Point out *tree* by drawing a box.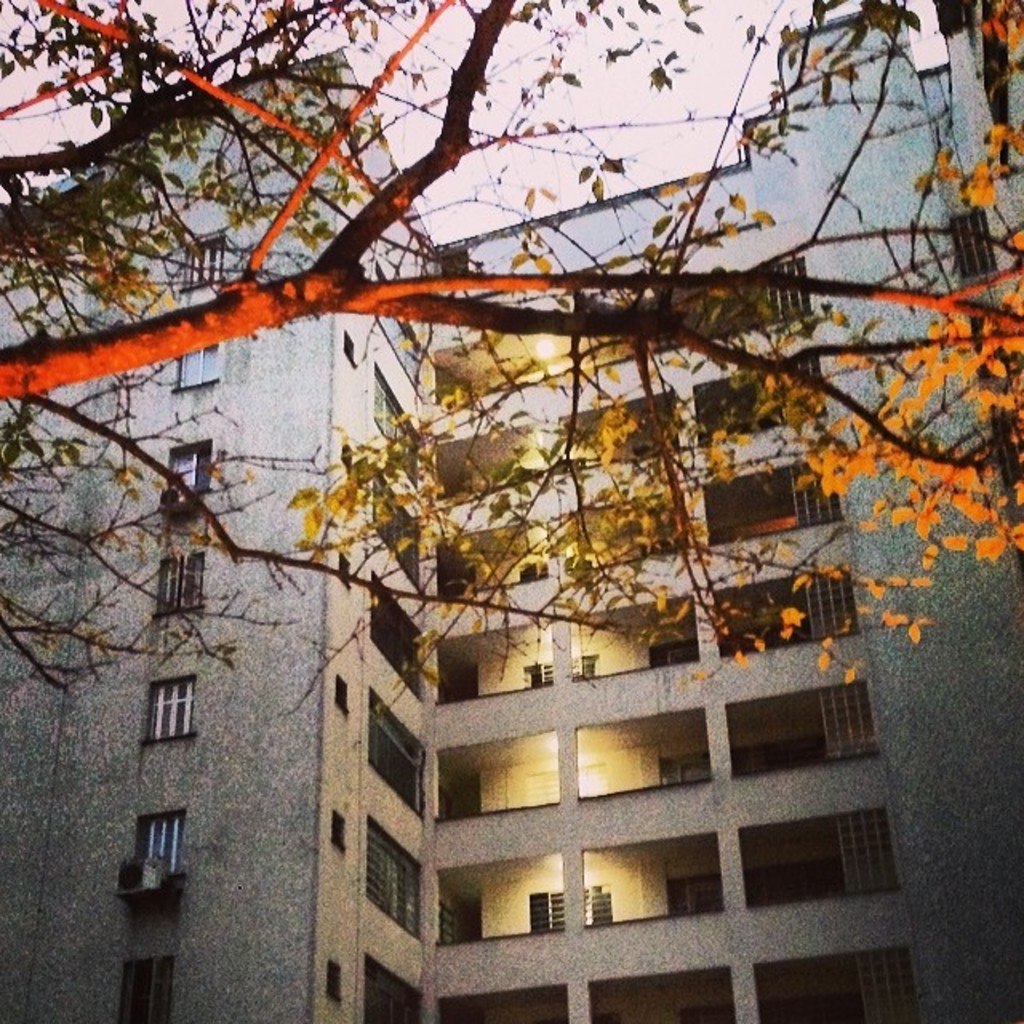
detection(0, 0, 1022, 717).
